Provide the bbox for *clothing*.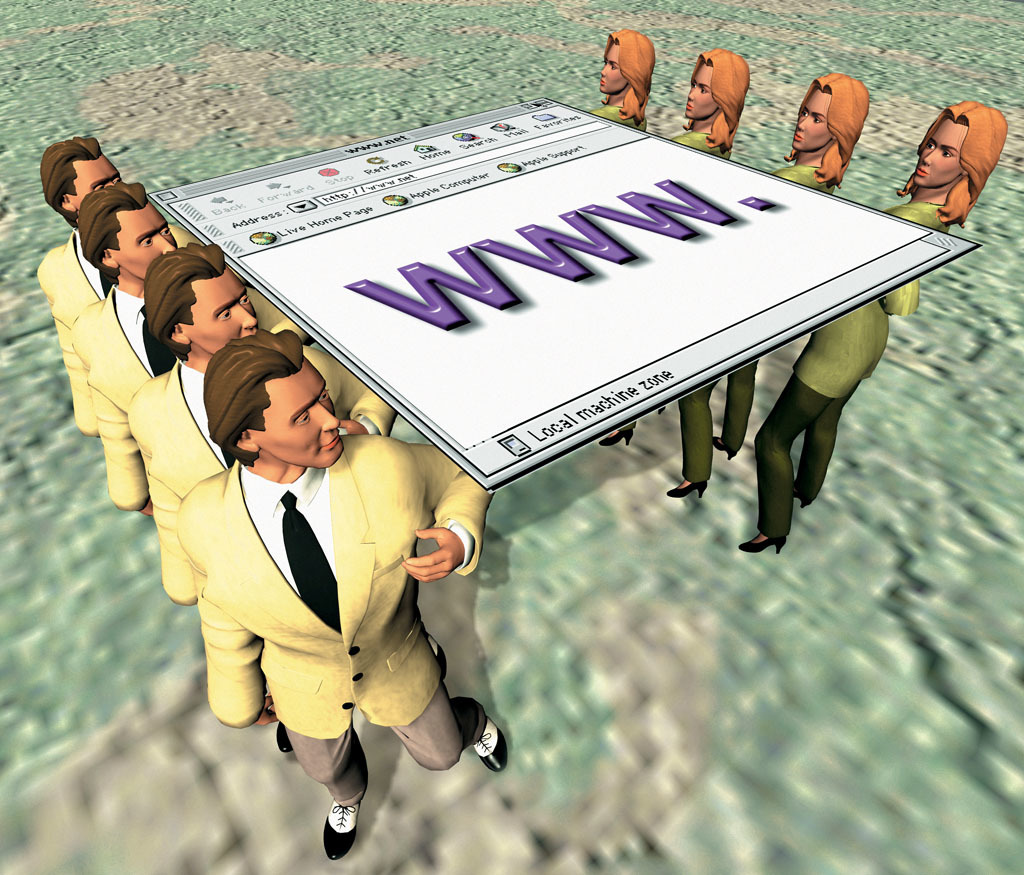
677/151/843/485.
